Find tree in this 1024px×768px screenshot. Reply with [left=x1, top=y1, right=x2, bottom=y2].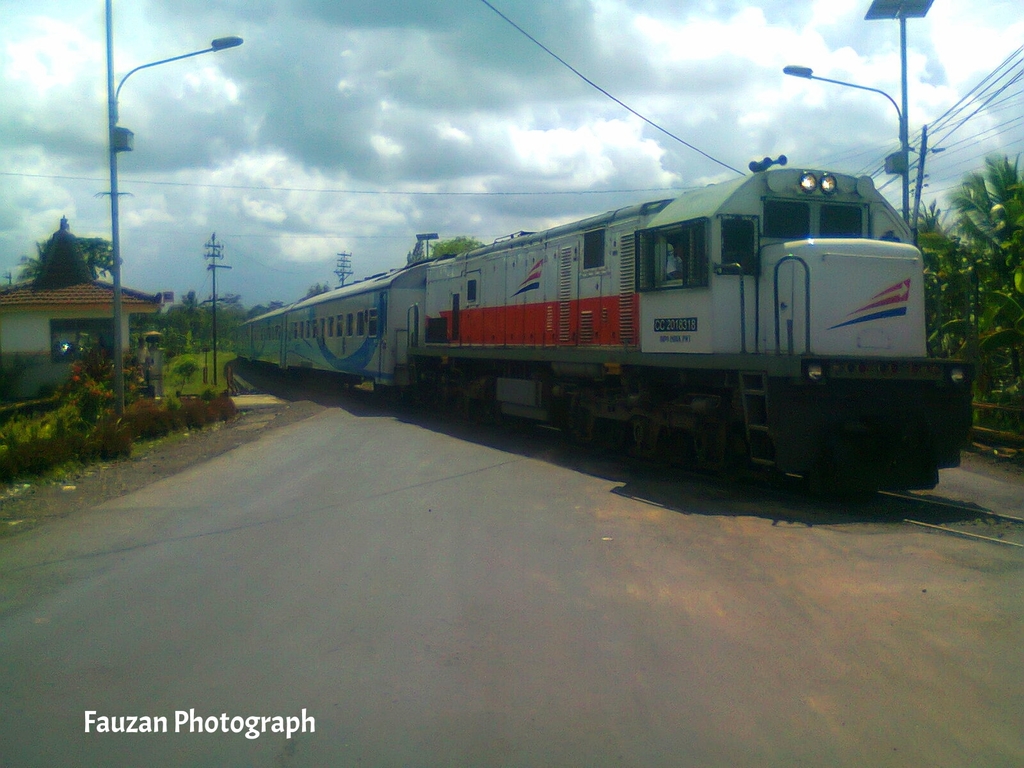
[left=426, top=233, right=488, bottom=260].
